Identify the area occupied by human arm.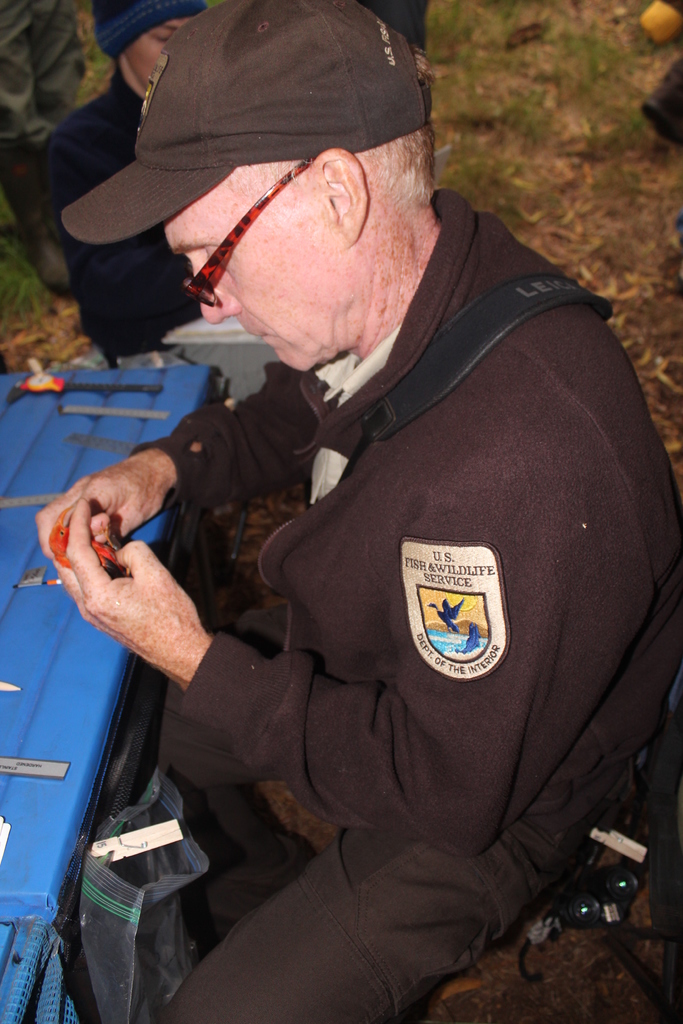
Area: box=[33, 363, 324, 573].
